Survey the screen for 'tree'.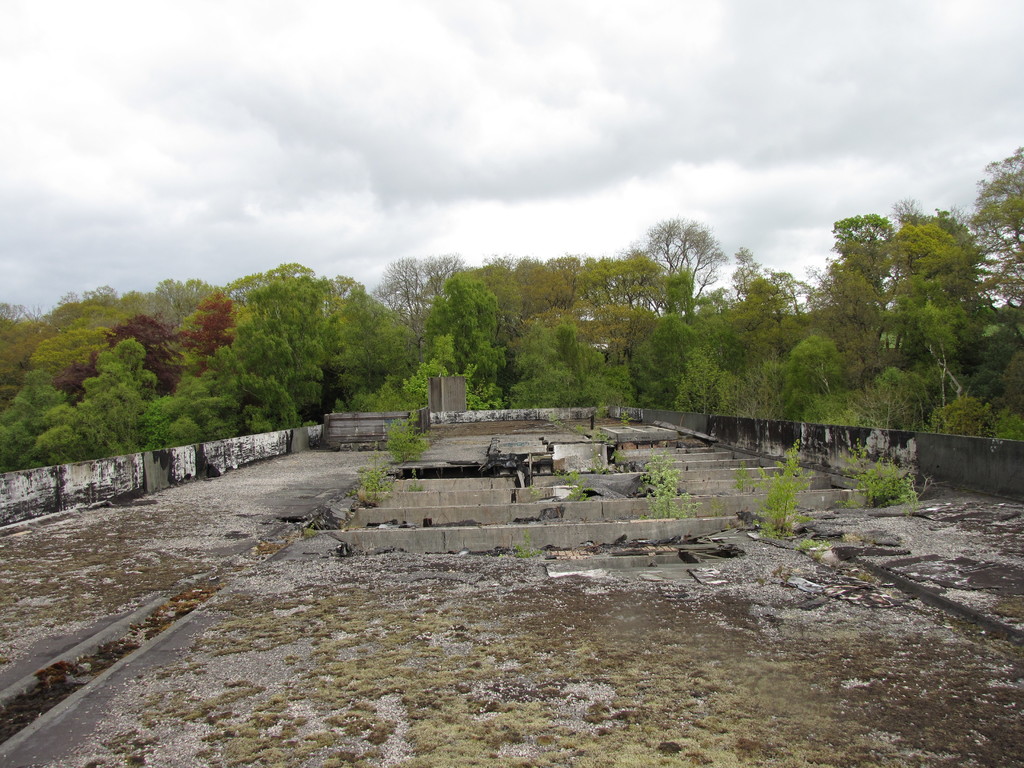
Survey found: (left=507, top=254, right=590, bottom=312).
